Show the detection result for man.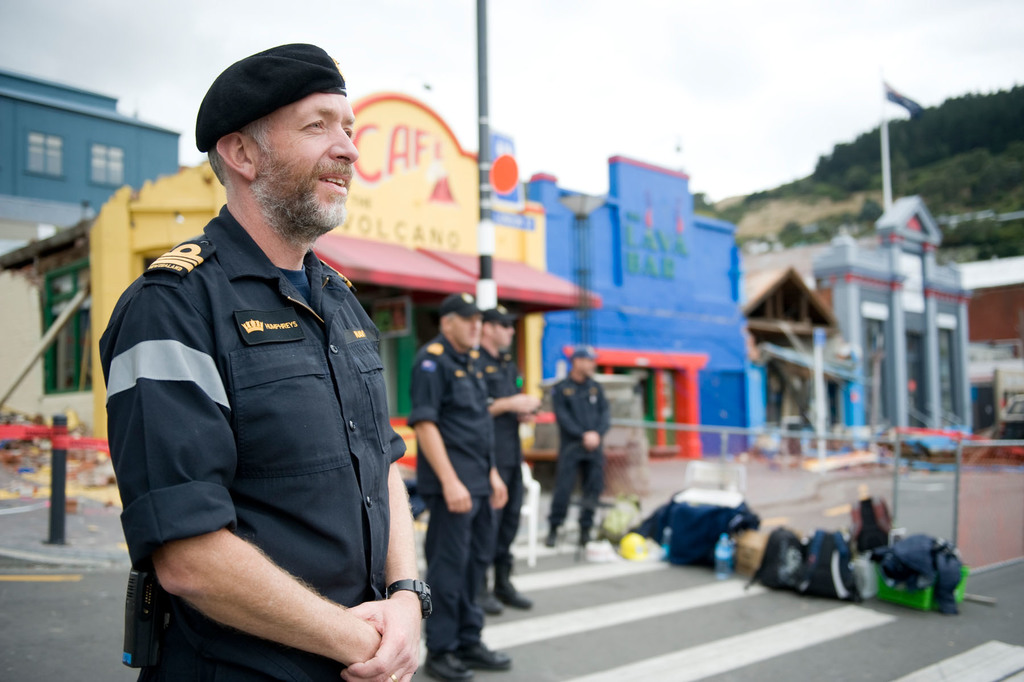
[left=406, top=292, right=509, bottom=681].
